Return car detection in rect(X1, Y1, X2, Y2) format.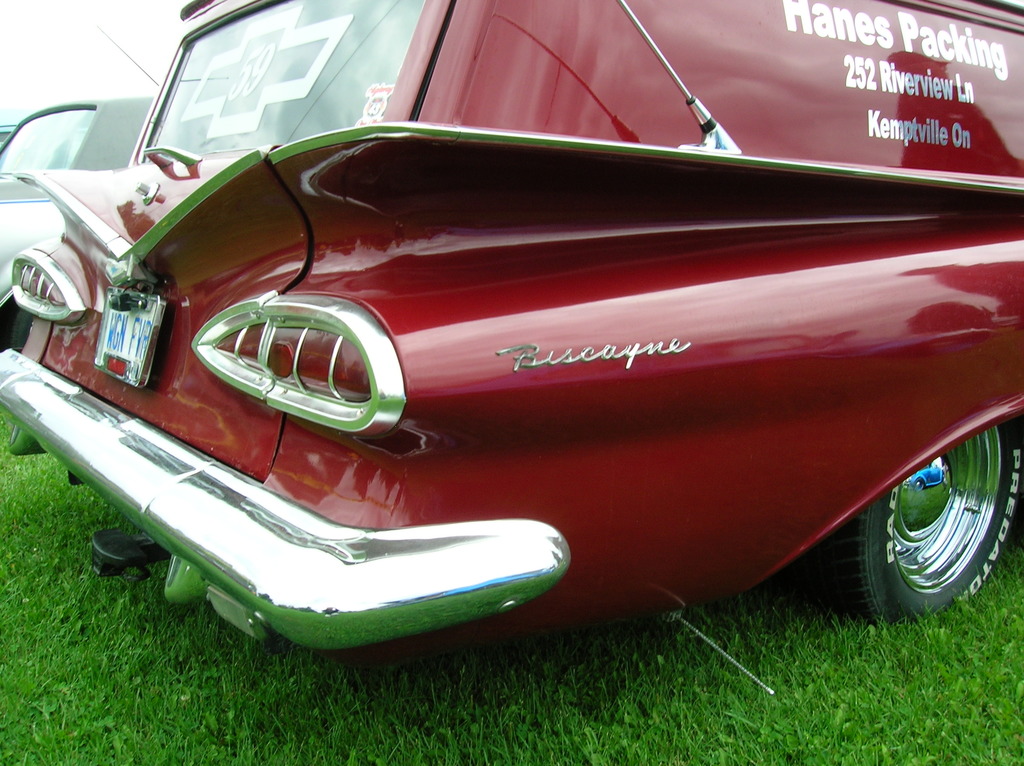
rect(0, 0, 1023, 656).
